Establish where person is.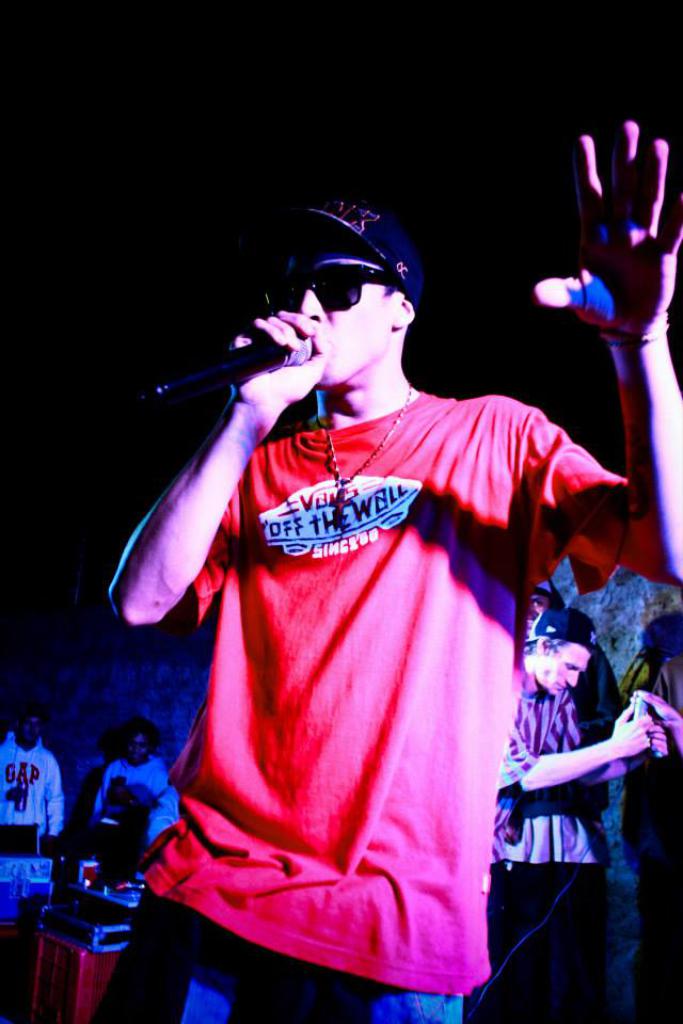
Established at detection(110, 178, 608, 997).
